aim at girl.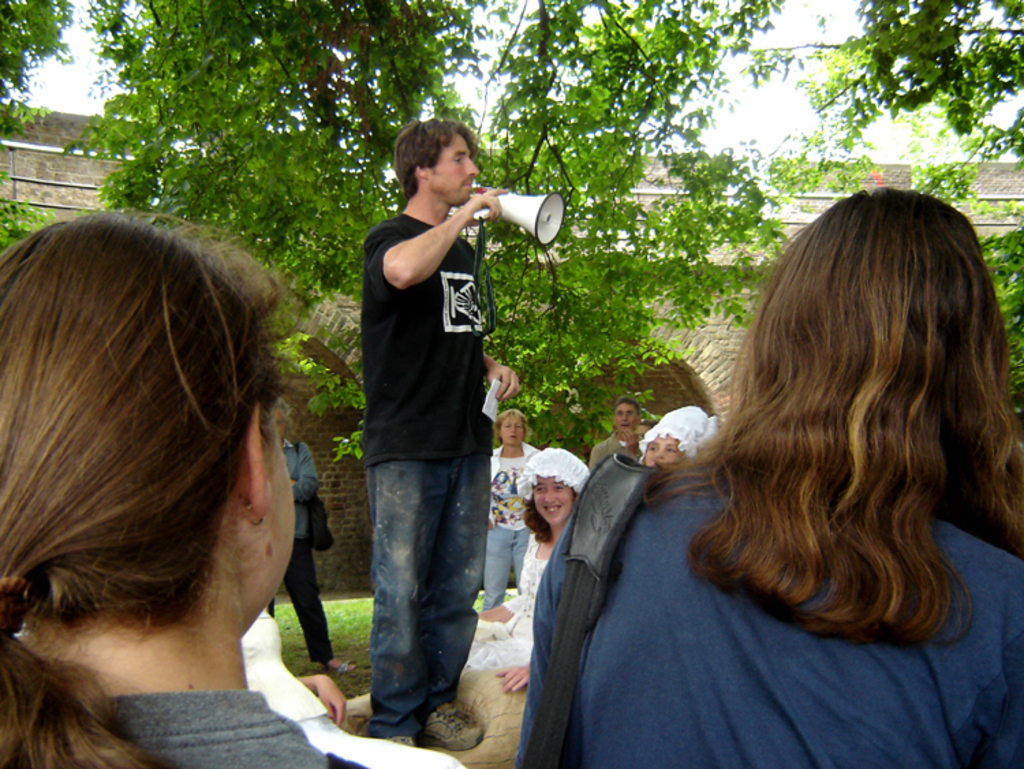
Aimed at [x1=457, y1=451, x2=602, y2=693].
